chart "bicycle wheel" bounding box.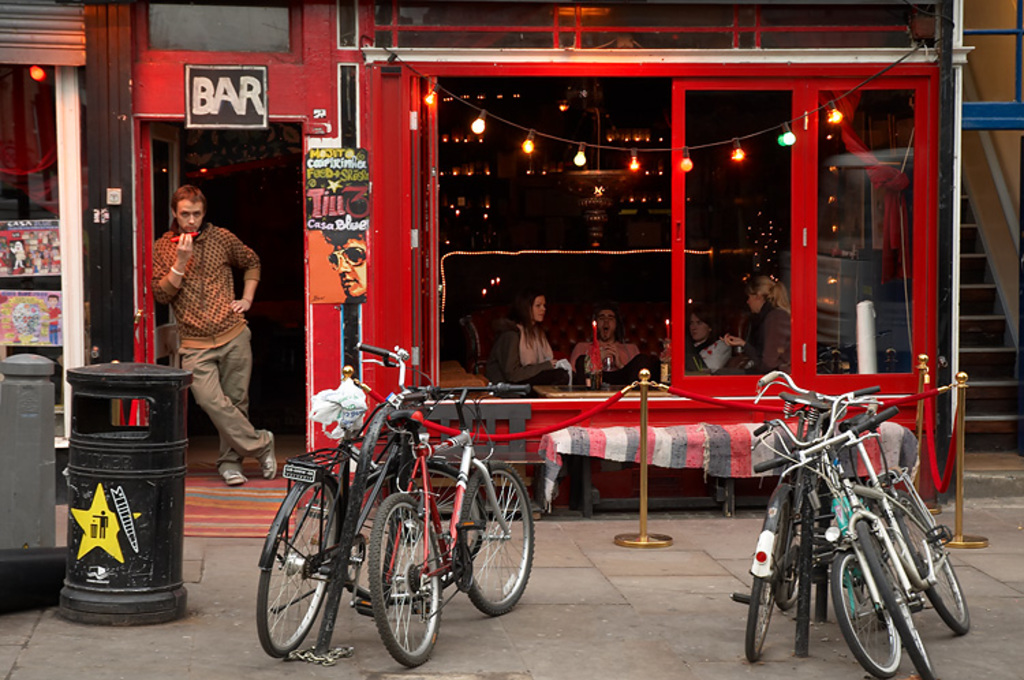
Charted: 743/494/785/664.
